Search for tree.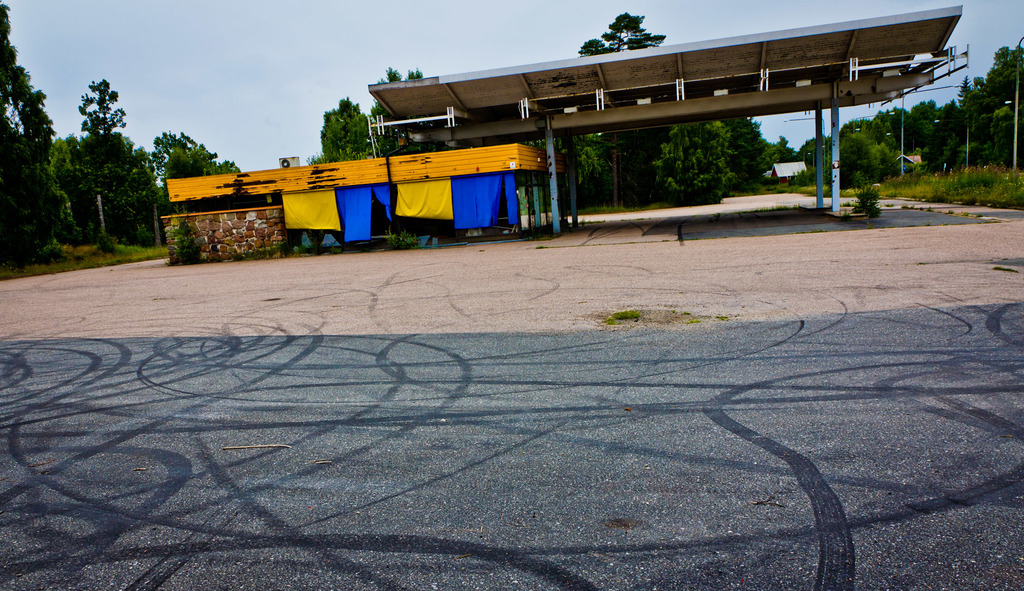
Found at (left=64, top=76, right=153, bottom=241).
